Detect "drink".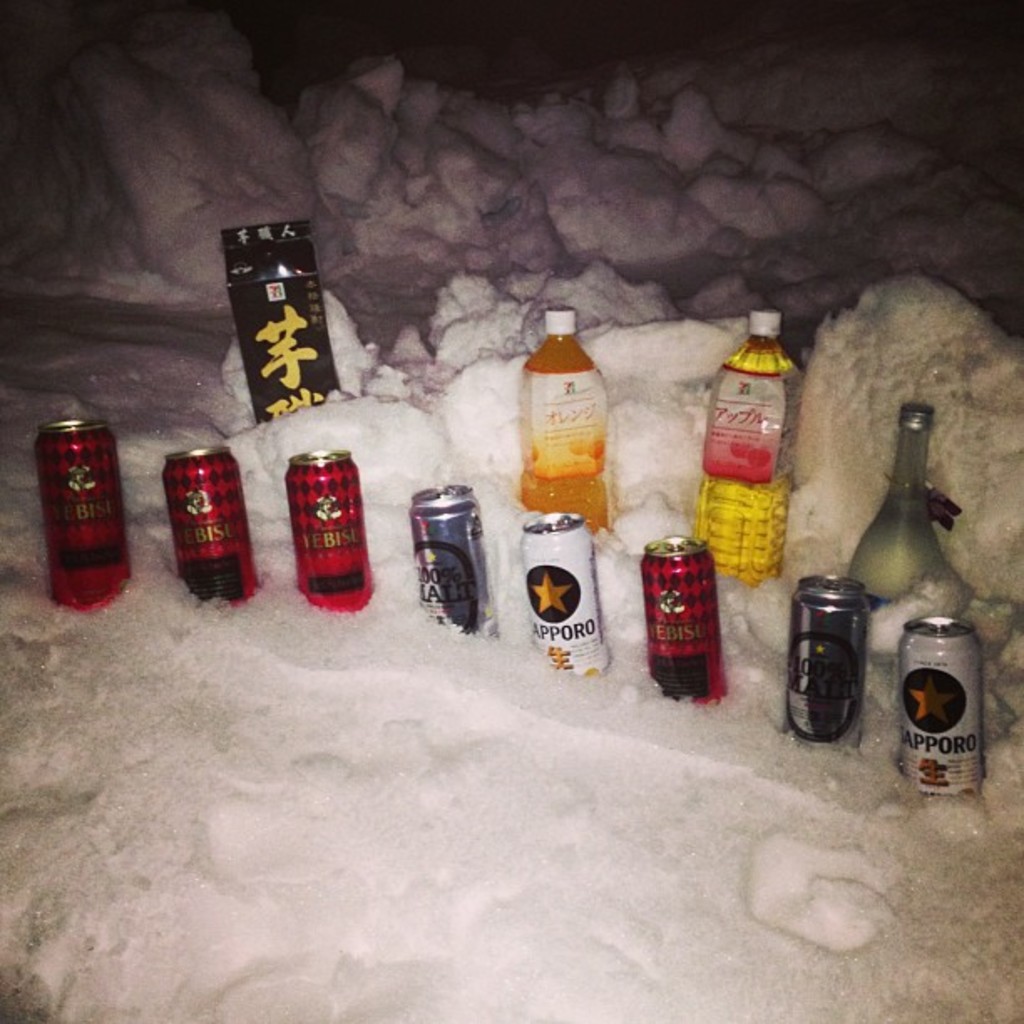
Detected at 850, 402, 944, 609.
